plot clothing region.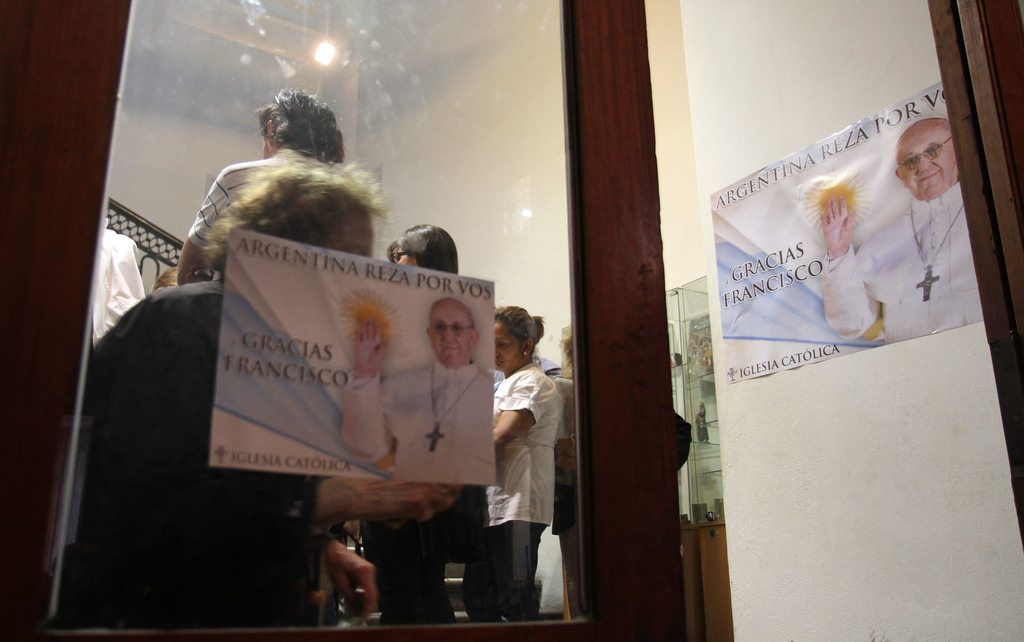
Plotted at 61, 278, 332, 629.
